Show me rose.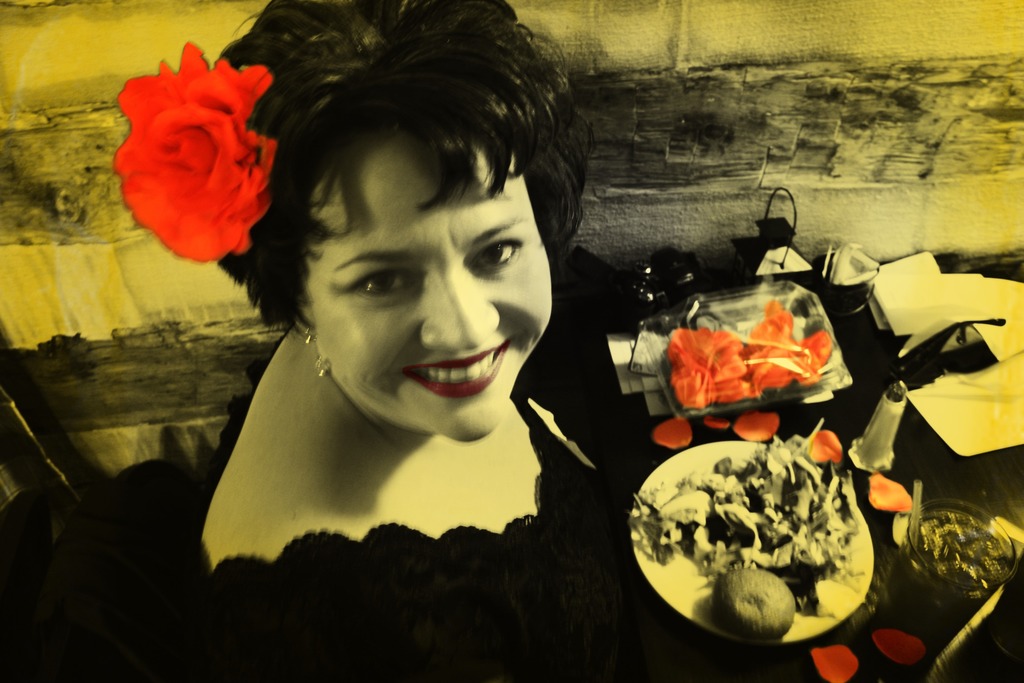
rose is here: bbox=[109, 37, 279, 264].
